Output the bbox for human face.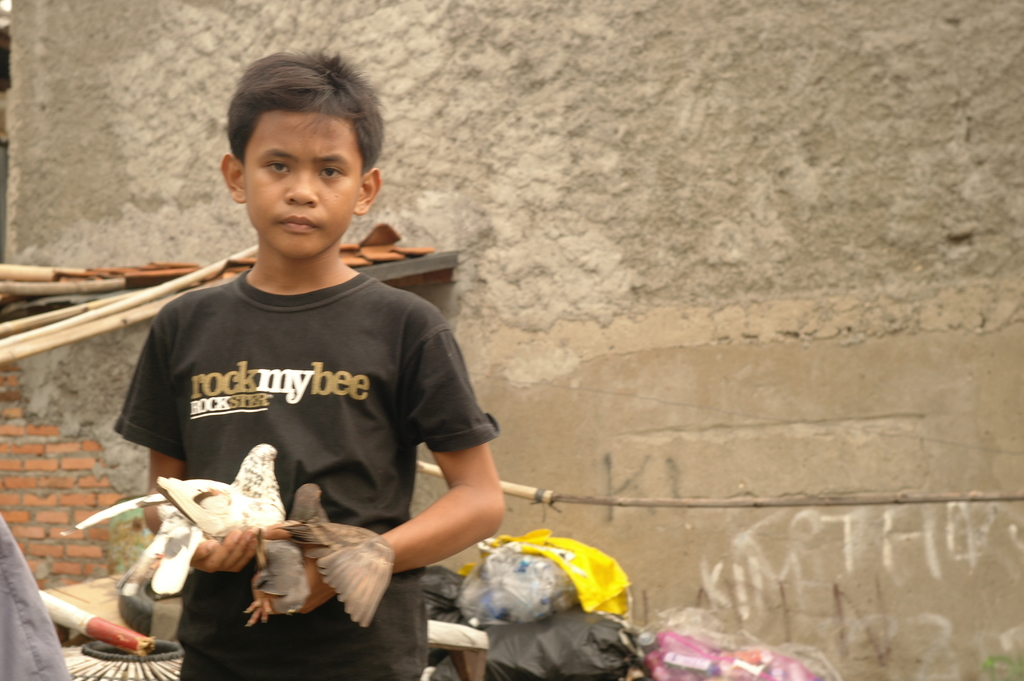
bbox=[244, 109, 353, 261].
